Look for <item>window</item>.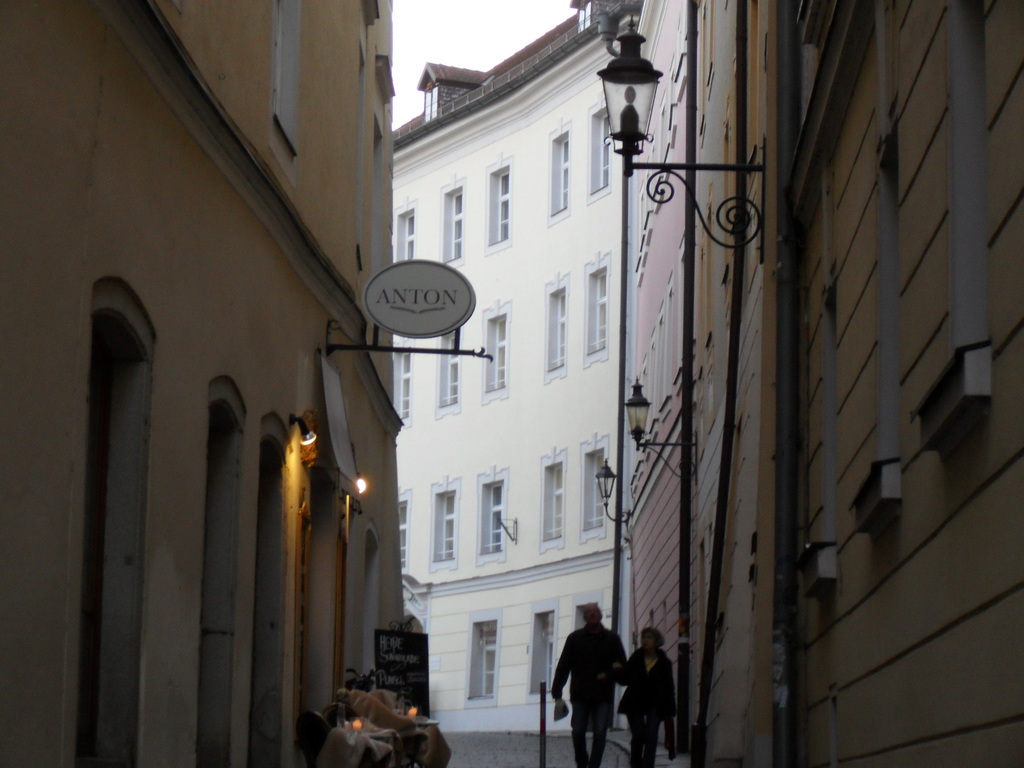
Found: crop(495, 172, 509, 241).
